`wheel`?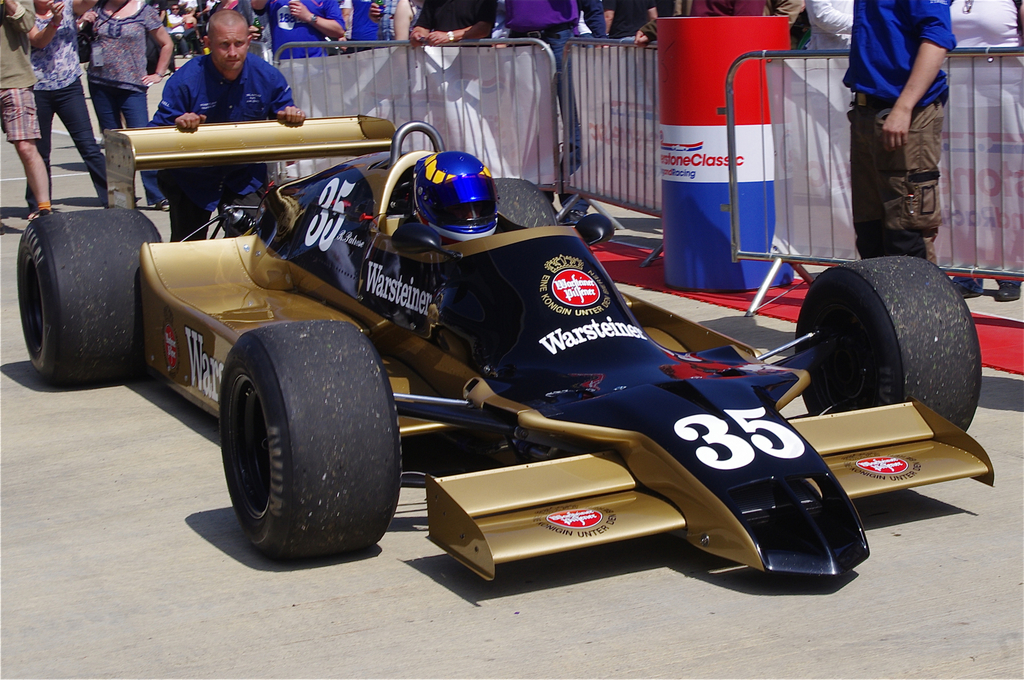
(792, 255, 984, 435)
